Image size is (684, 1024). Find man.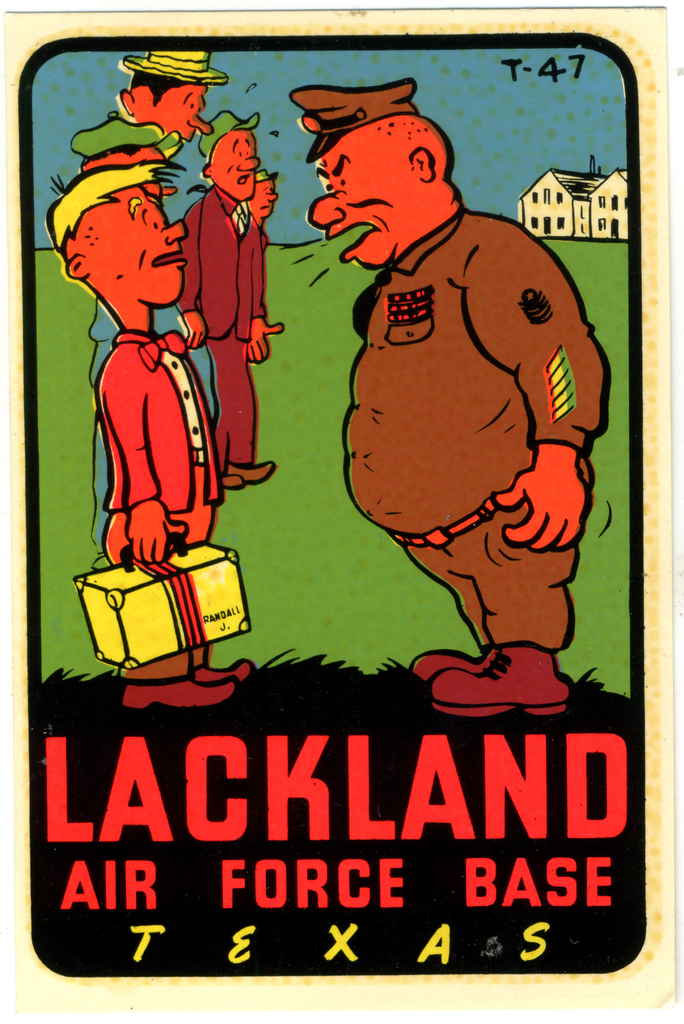
249, 168, 278, 324.
